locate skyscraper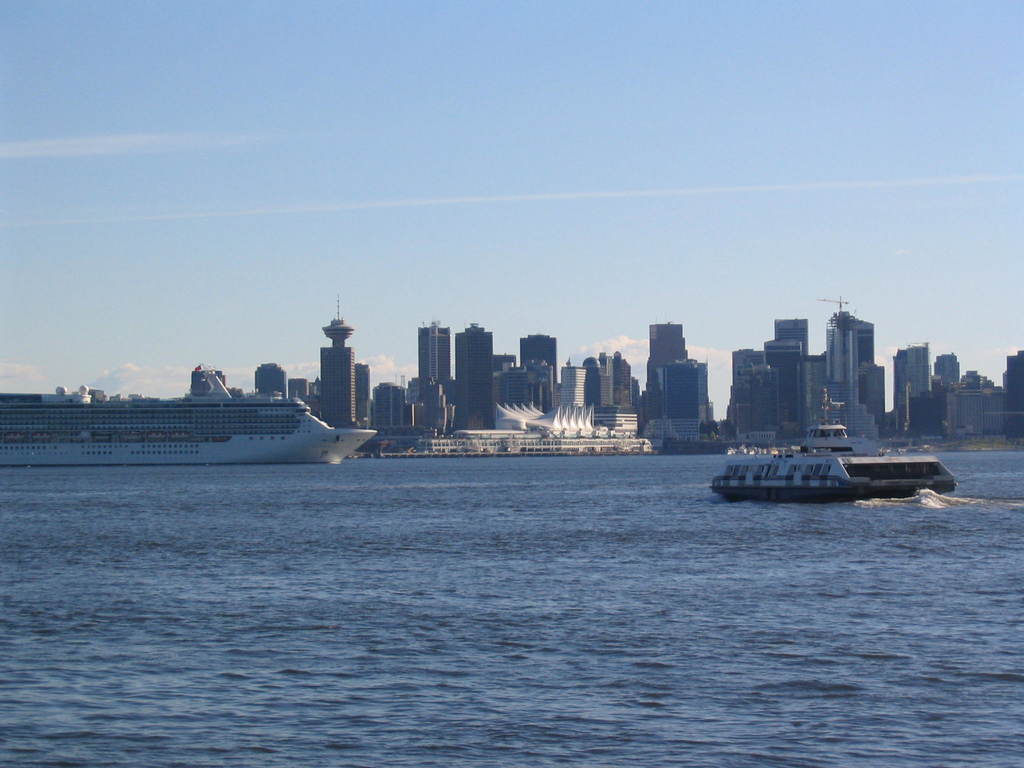
select_region(252, 363, 284, 405)
